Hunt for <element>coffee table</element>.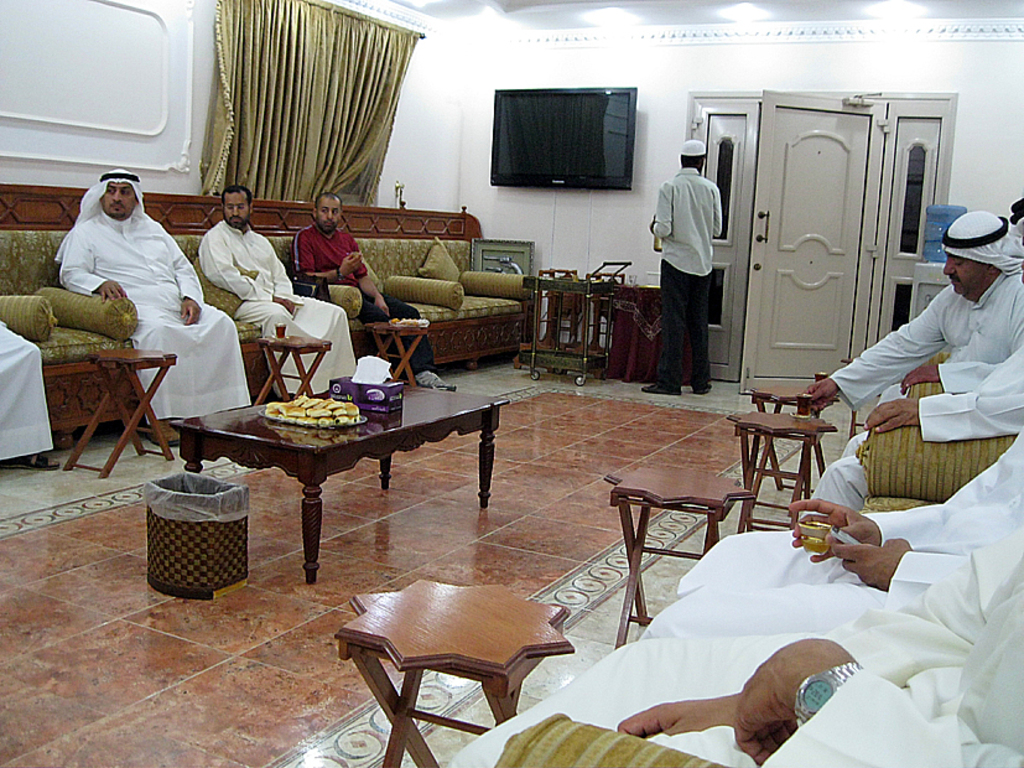
Hunted down at pyautogui.locateOnScreen(177, 384, 506, 581).
